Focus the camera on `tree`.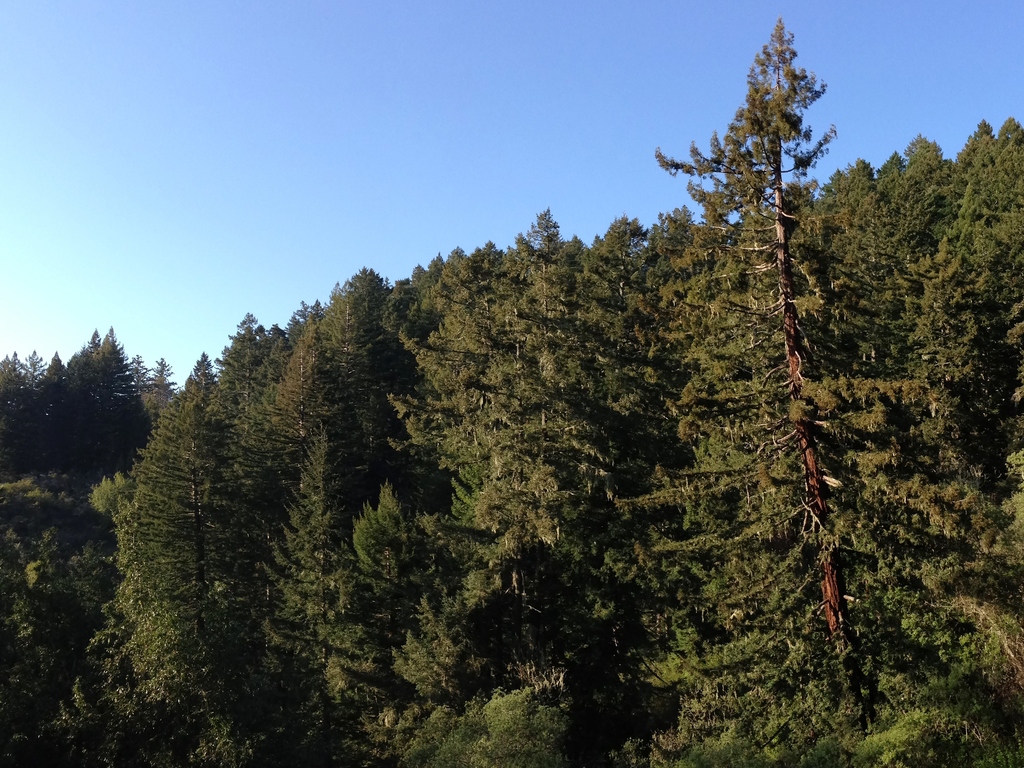
Focus region: (70,316,159,471).
